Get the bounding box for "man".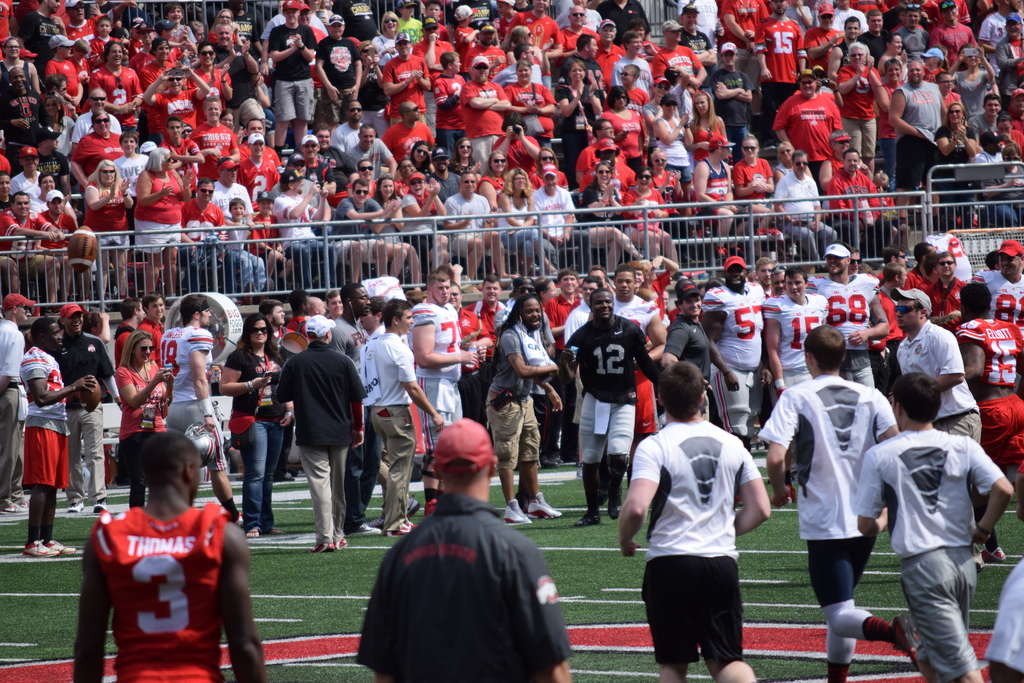
531:165:577:243.
